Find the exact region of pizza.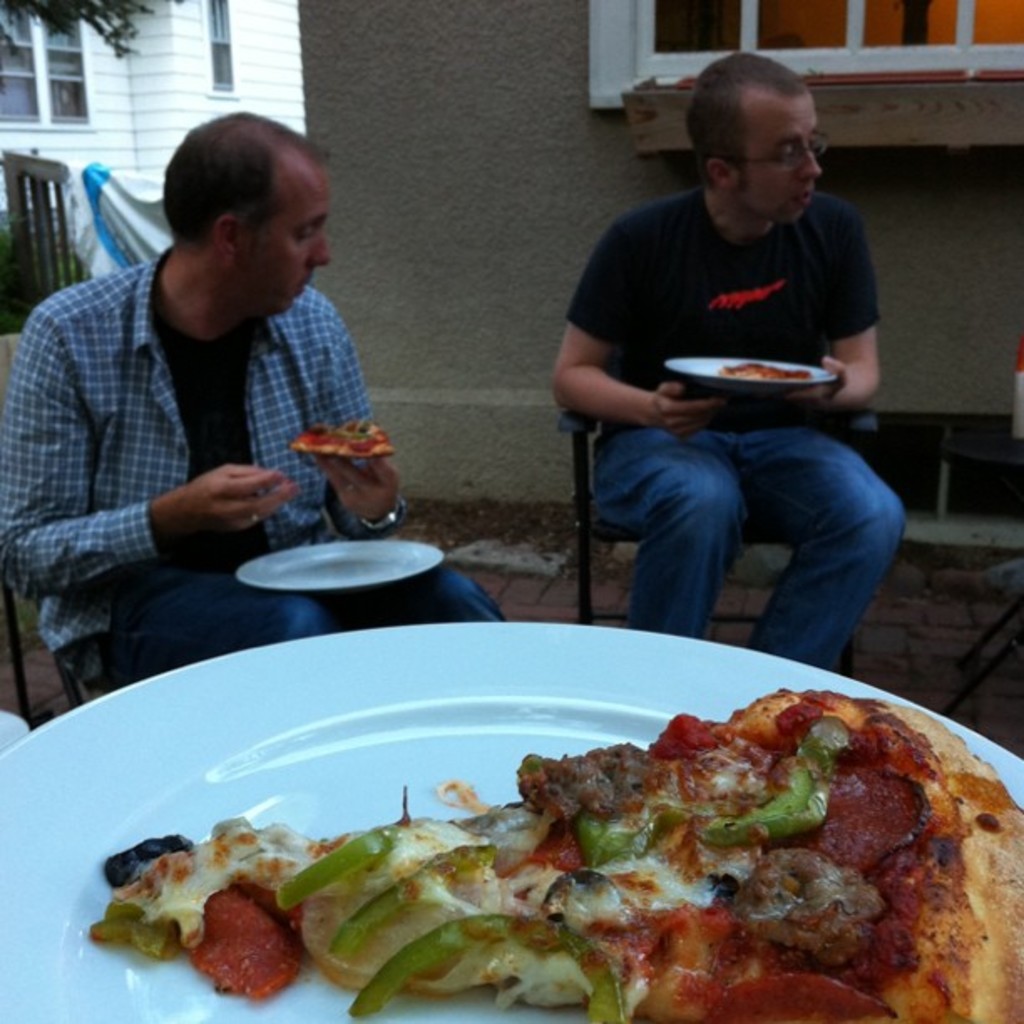
Exact region: {"left": 92, "top": 691, "right": 1022, "bottom": 1022}.
